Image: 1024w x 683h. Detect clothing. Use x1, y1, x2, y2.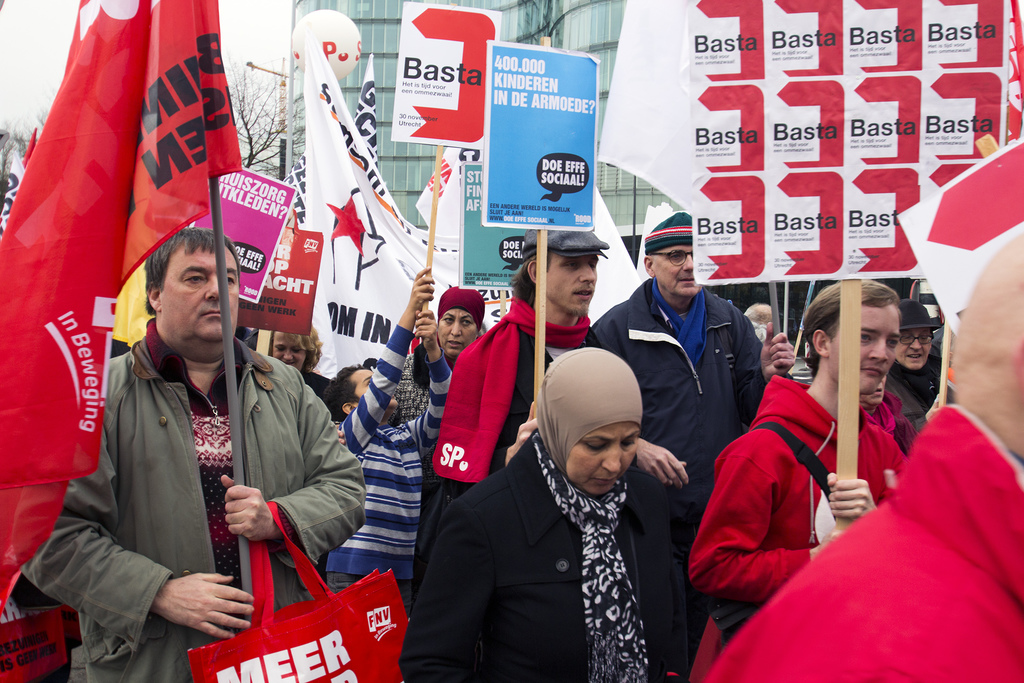
593, 292, 762, 511.
